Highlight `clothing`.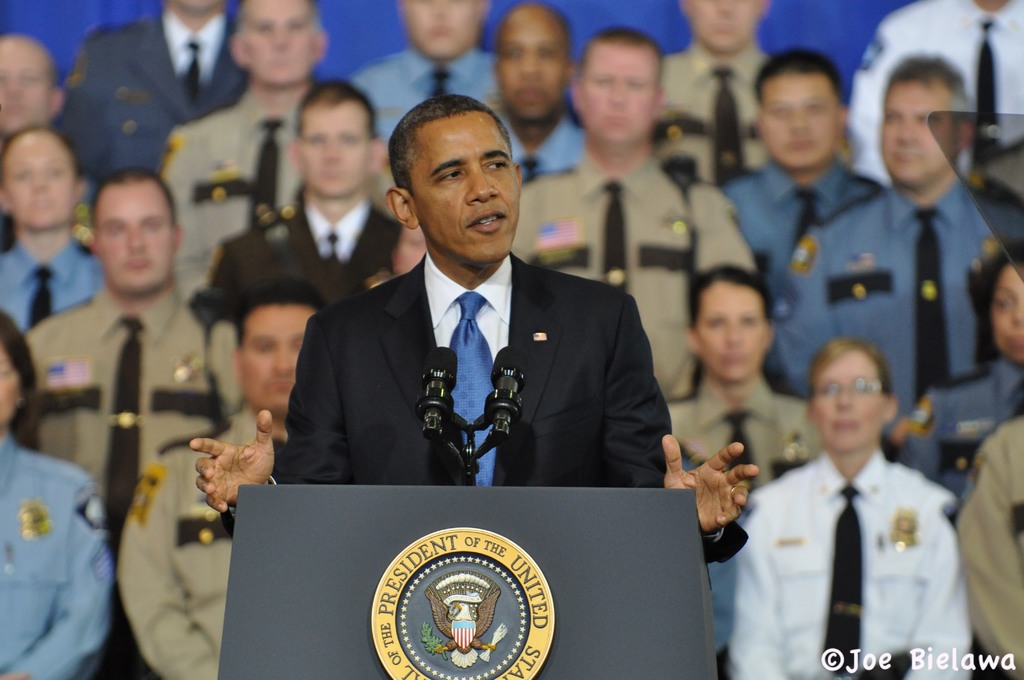
Highlighted region: l=667, t=369, r=824, b=492.
